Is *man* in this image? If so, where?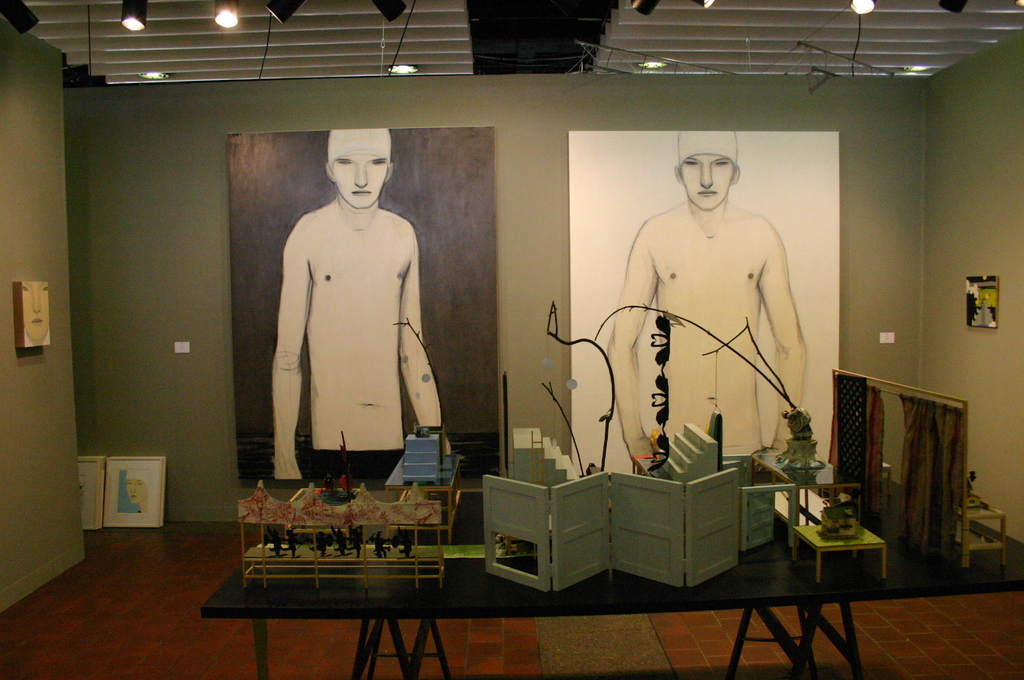
Yes, at (x1=268, y1=114, x2=451, y2=487).
